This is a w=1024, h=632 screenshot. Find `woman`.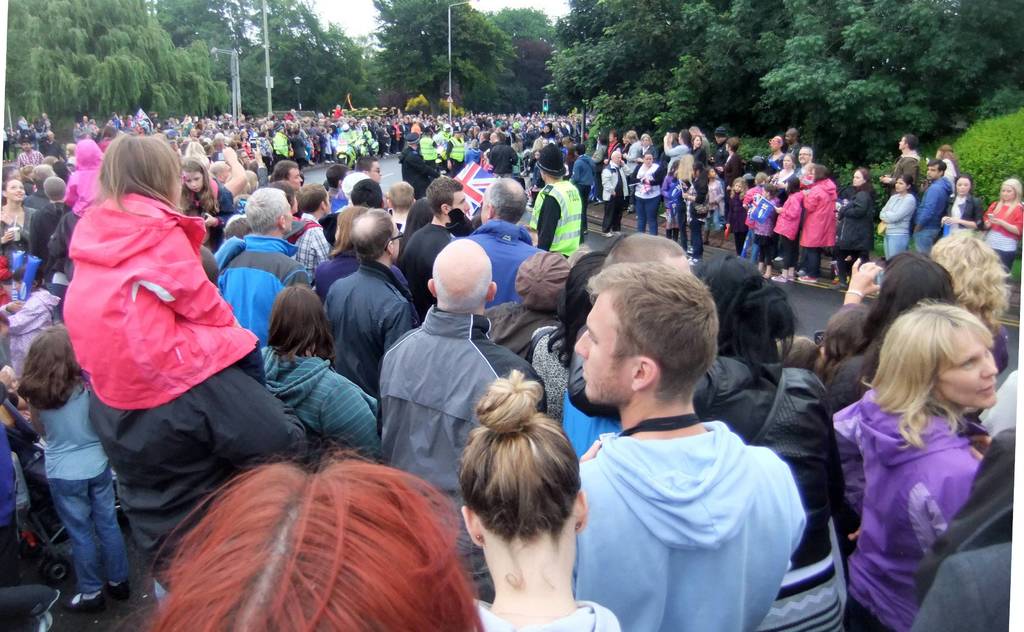
Bounding box: {"x1": 568, "y1": 255, "x2": 844, "y2": 631}.
